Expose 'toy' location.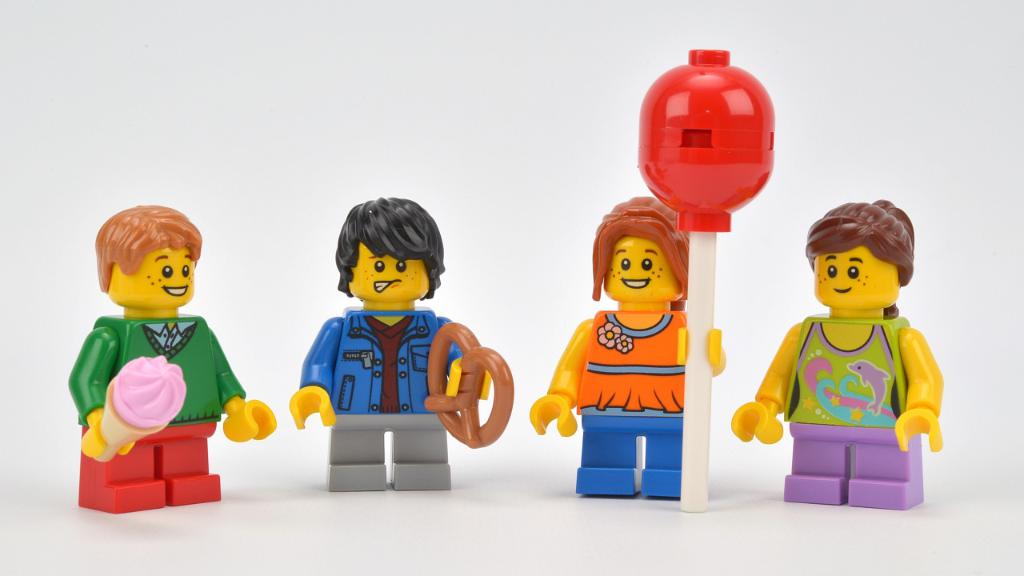
Exposed at bbox=(530, 45, 777, 510).
